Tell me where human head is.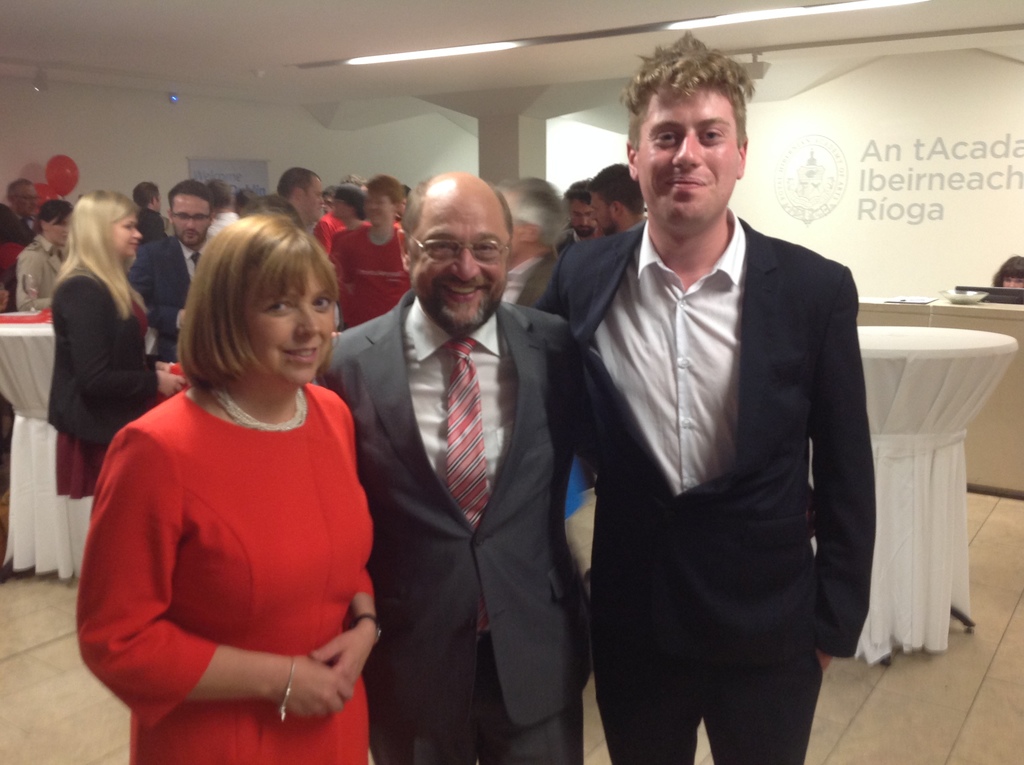
human head is at BBox(564, 178, 599, 237).
